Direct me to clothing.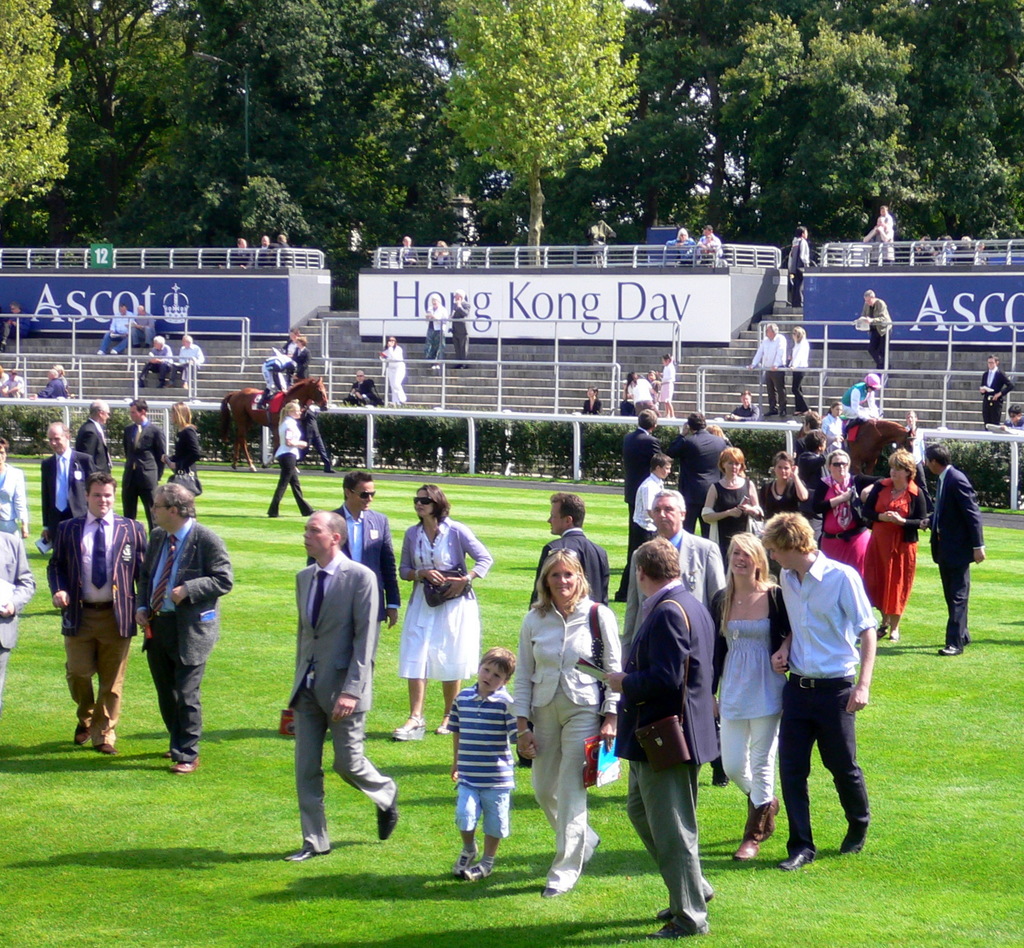
Direction: box=[930, 467, 982, 649].
